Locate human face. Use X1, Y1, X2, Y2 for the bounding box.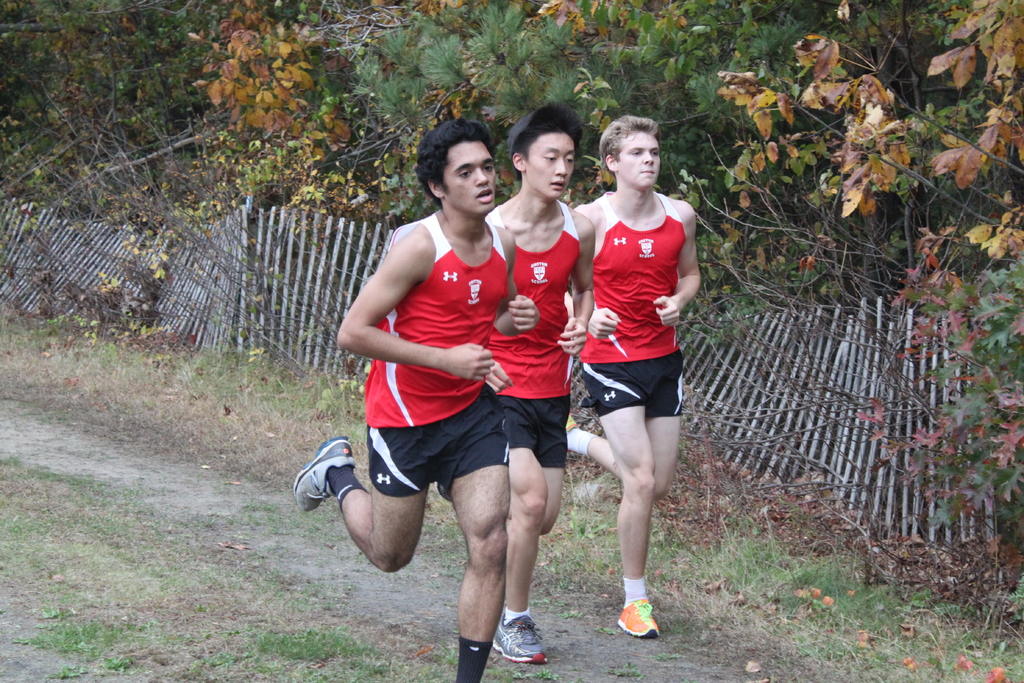
615, 132, 661, 190.
